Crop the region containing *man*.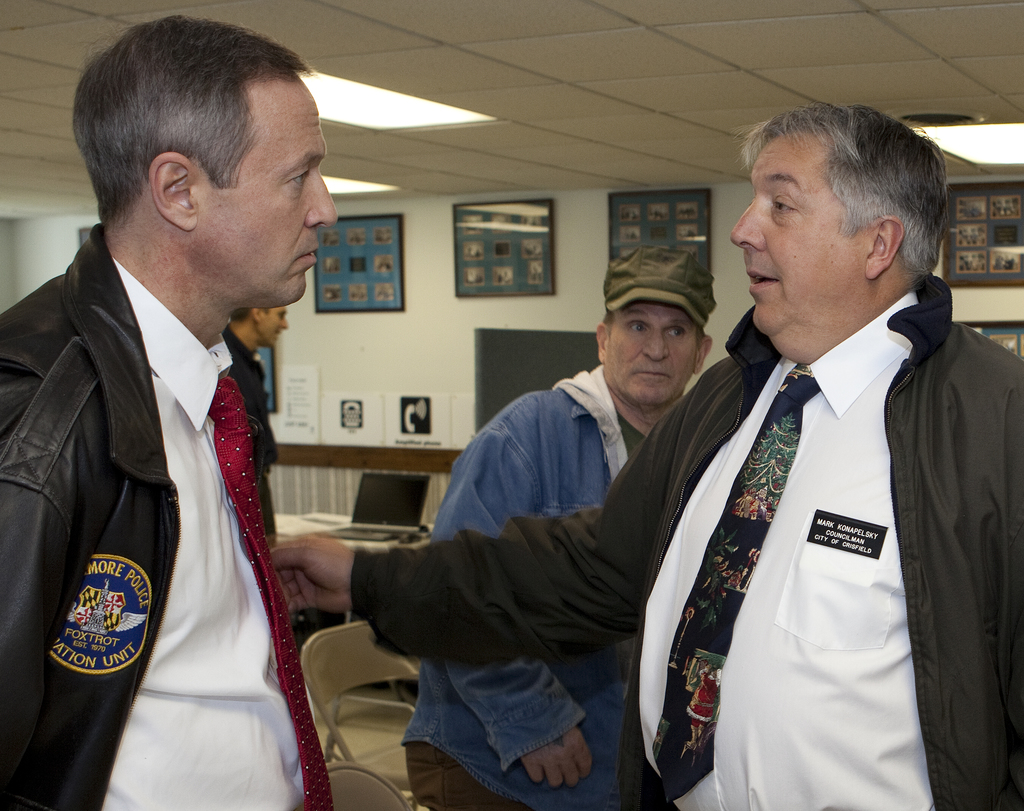
Crop region: left=219, top=302, right=291, bottom=538.
